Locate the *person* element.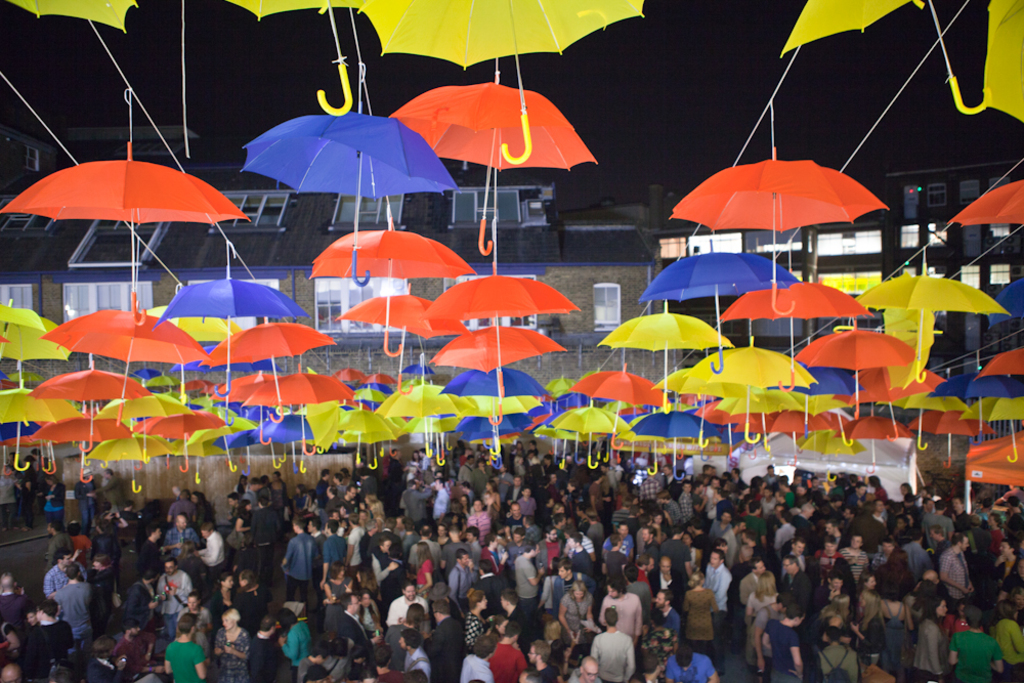
Element bbox: {"left": 572, "top": 532, "right": 594, "bottom": 573}.
